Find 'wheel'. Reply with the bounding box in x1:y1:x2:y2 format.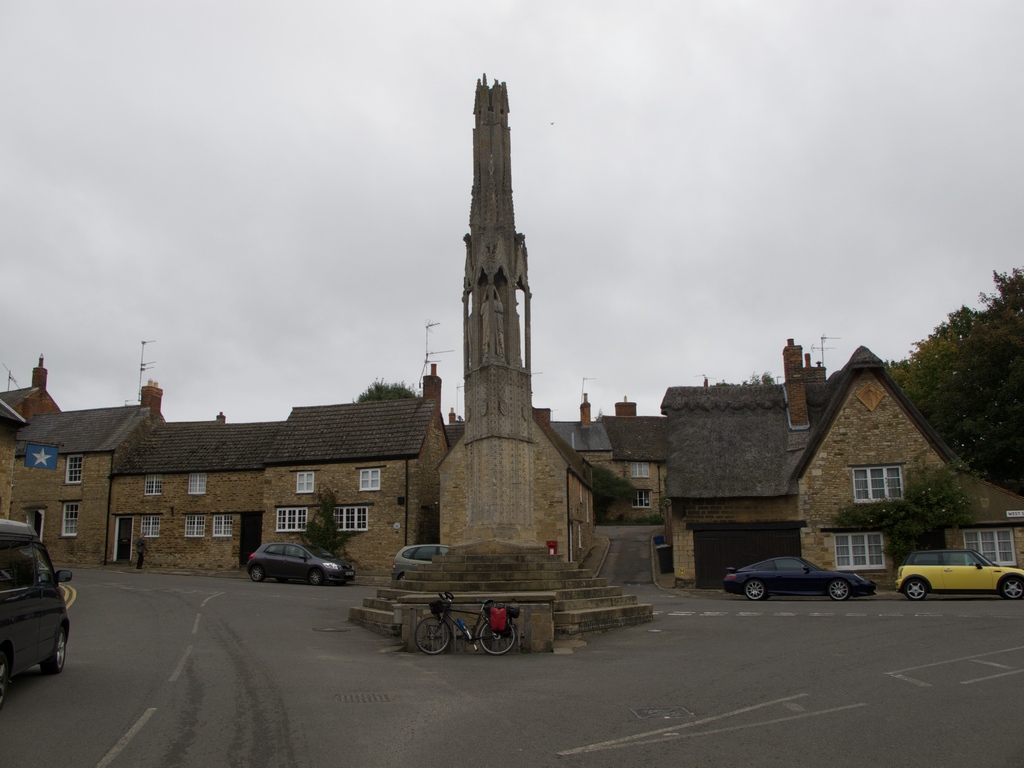
473:625:515:655.
